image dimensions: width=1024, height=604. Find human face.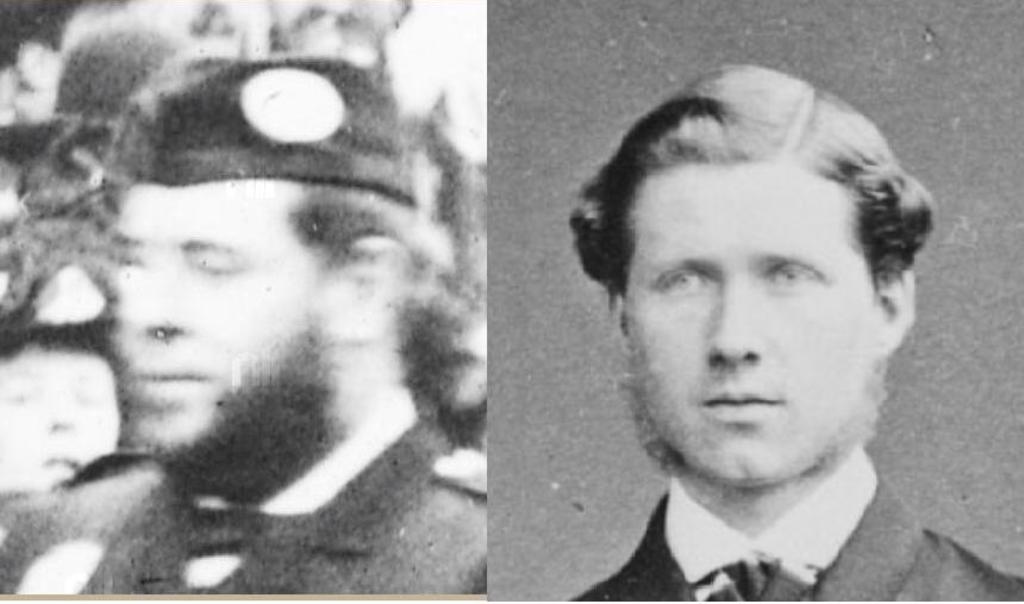
[626,158,882,480].
